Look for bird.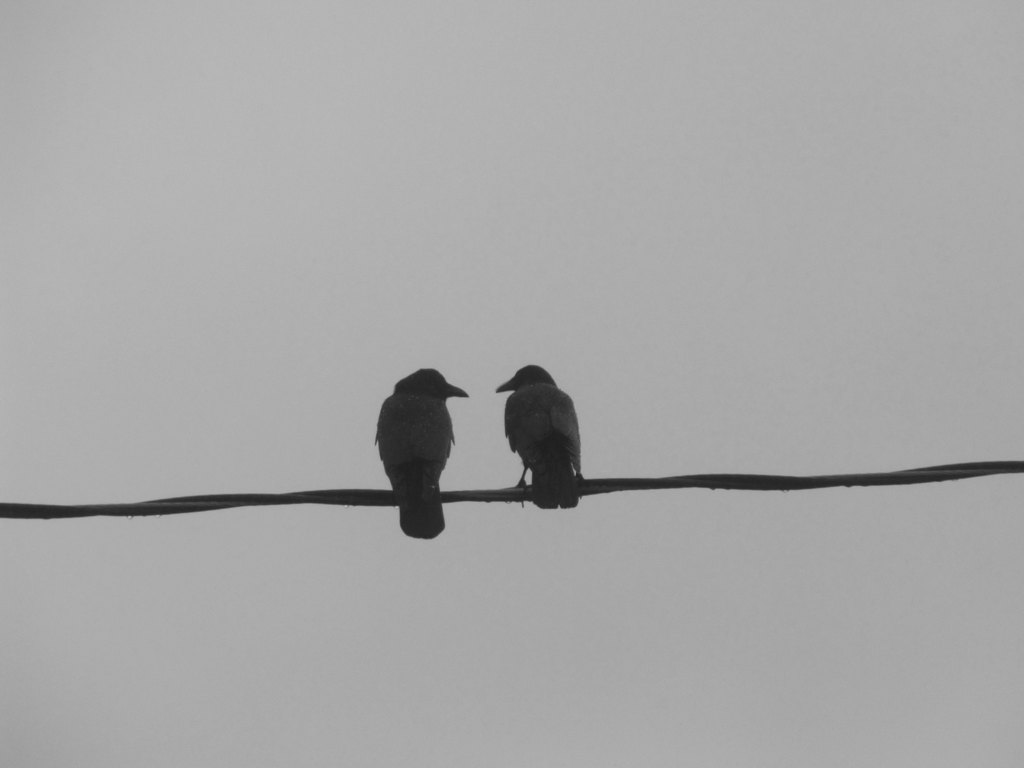
Found: (x1=495, y1=369, x2=598, y2=508).
